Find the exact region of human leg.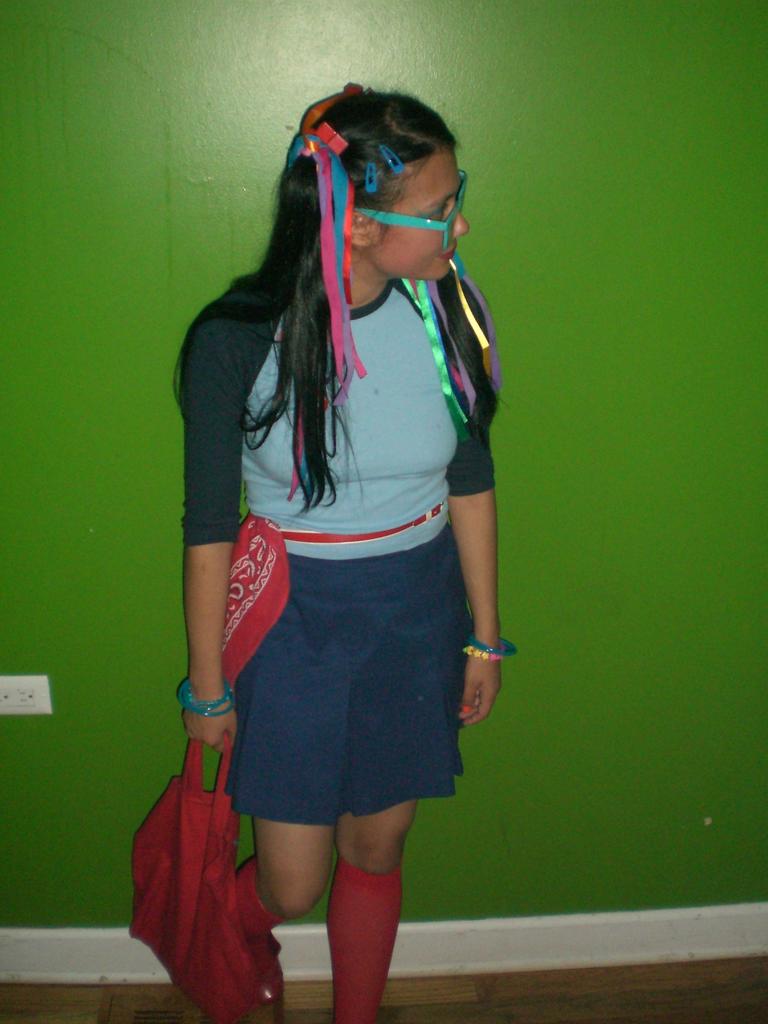
Exact region: detection(218, 534, 335, 1023).
